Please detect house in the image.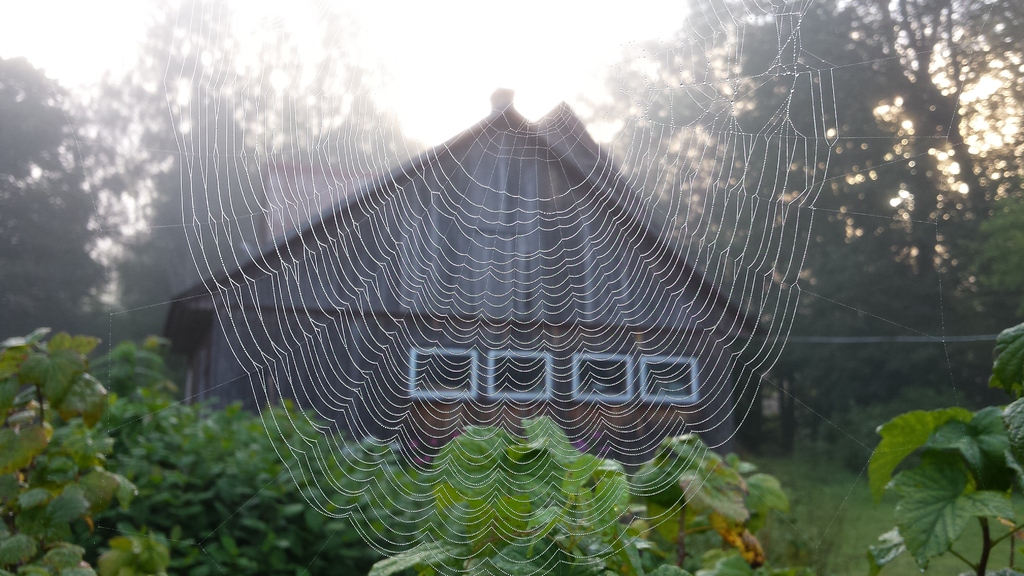
161,84,769,472.
